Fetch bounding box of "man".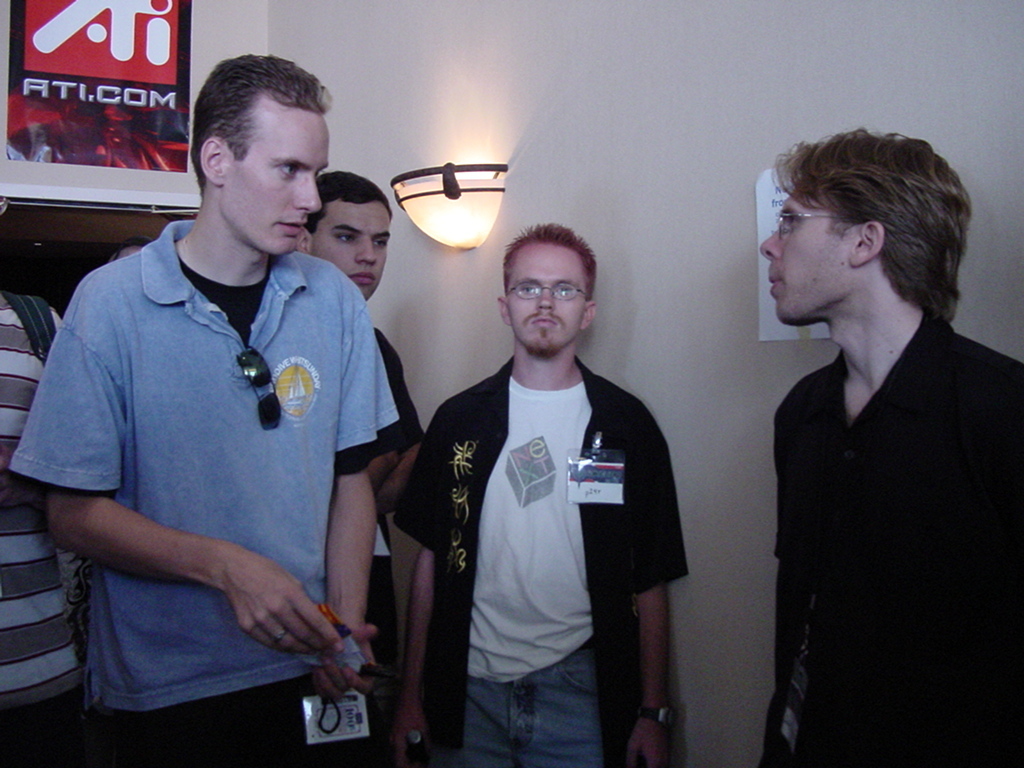
Bbox: select_region(6, 50, 415, 767).
